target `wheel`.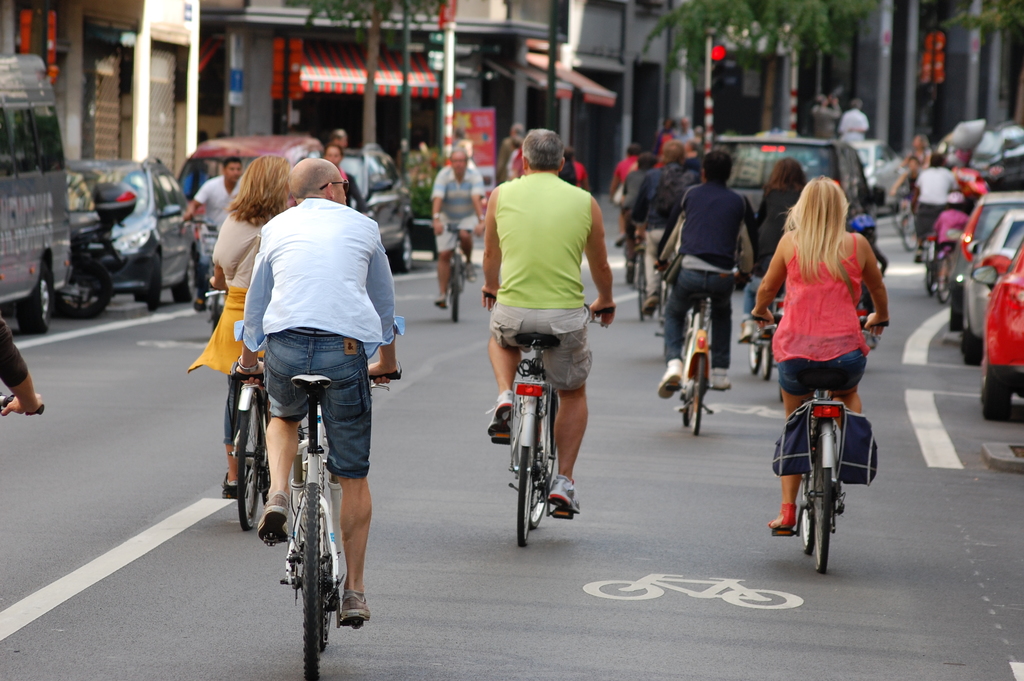
Target region: bbox=[810, 469, 834, 570].
